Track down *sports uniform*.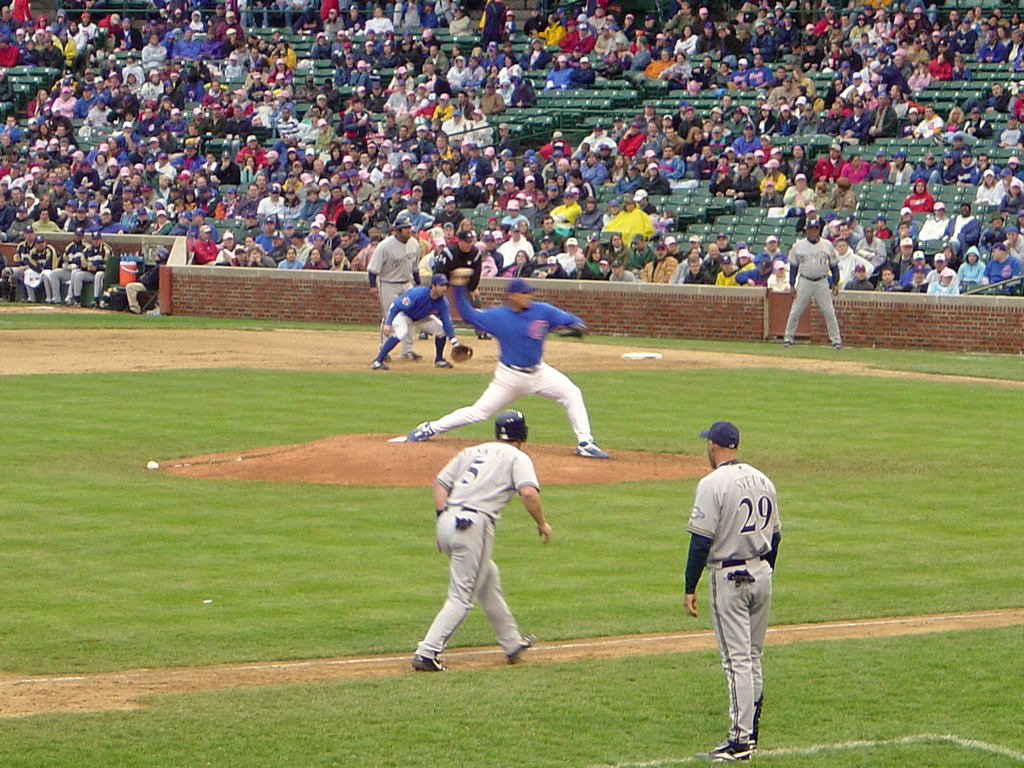
Tracked to crop(3, 221, 115, 305).
